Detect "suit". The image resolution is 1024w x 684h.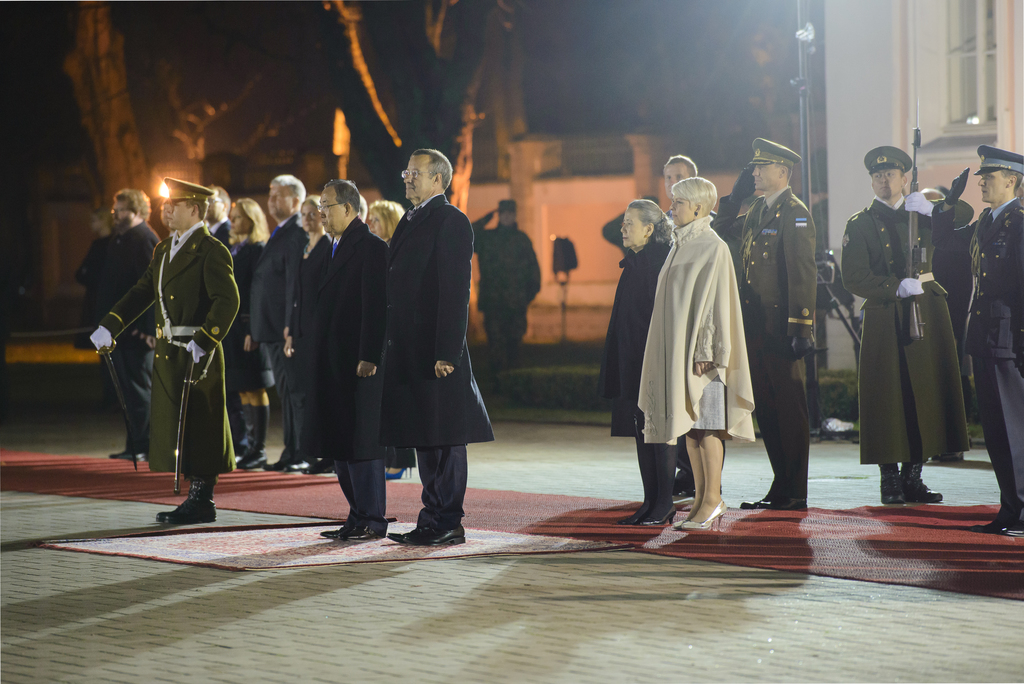
(x1=246, y1=211, x2=311, y2=463).
